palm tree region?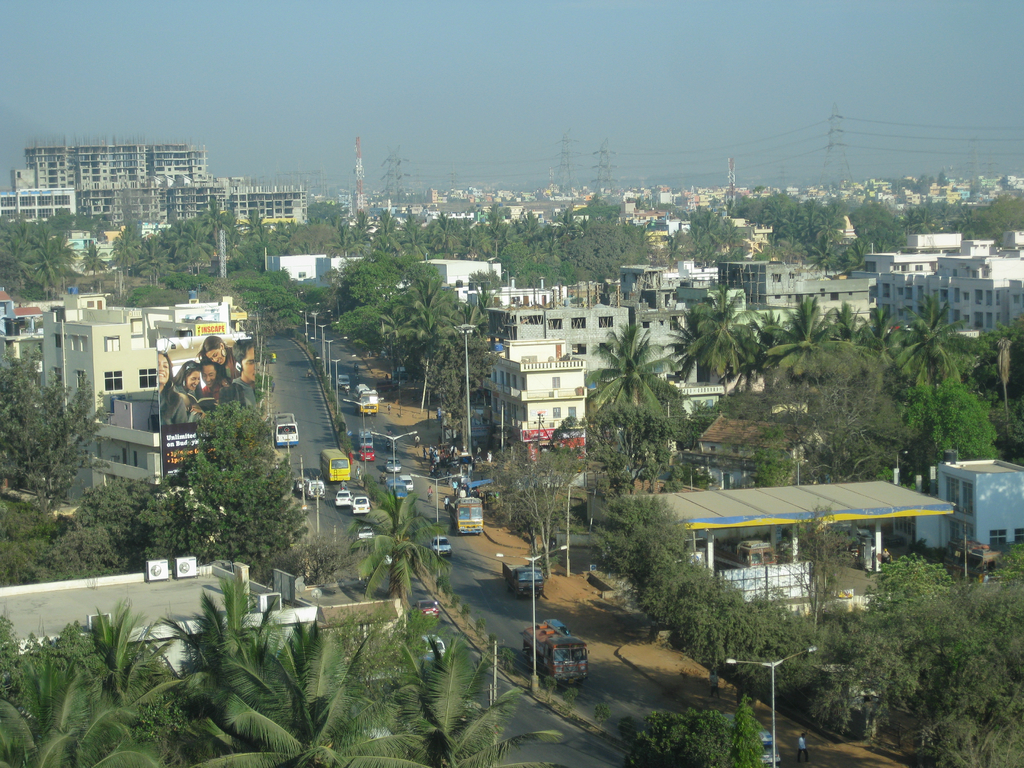
detection(380, 282, 473, 362)
